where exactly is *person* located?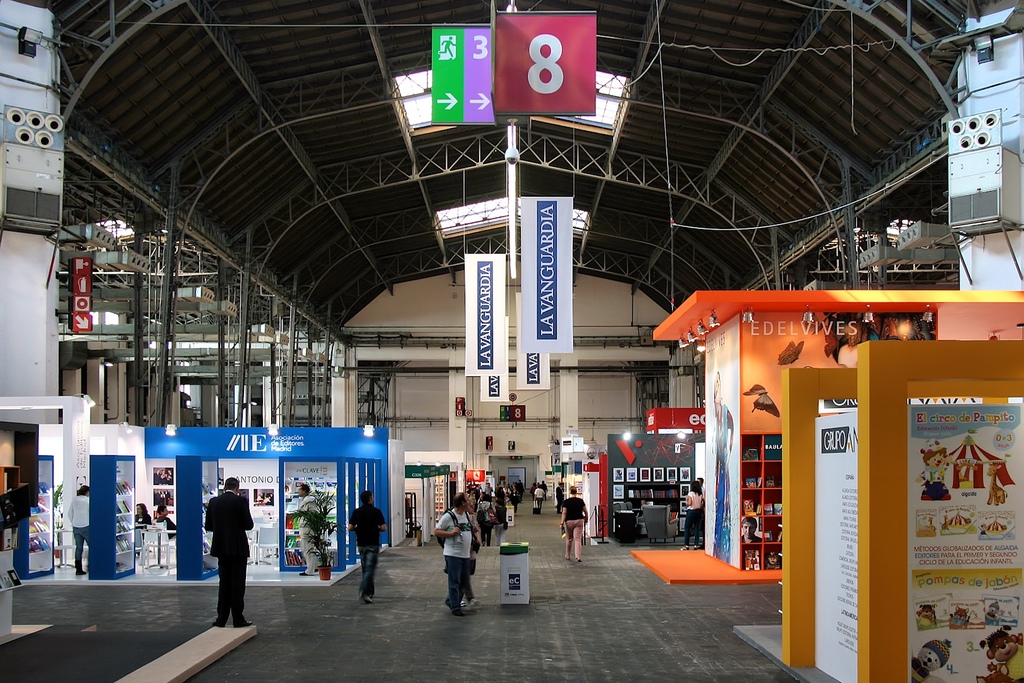
Its bounding box is pyautogui.locateOnScreen(563, 485, 590, 563).
